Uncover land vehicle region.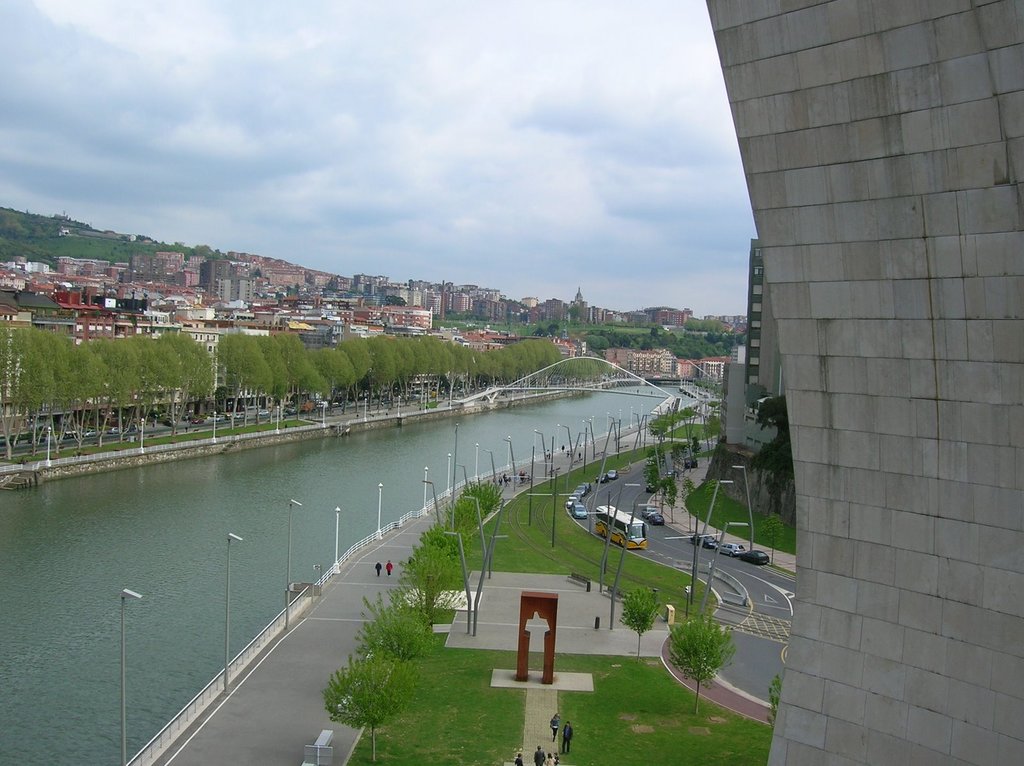
Uncovered: box(319, 402, 324, 407).
